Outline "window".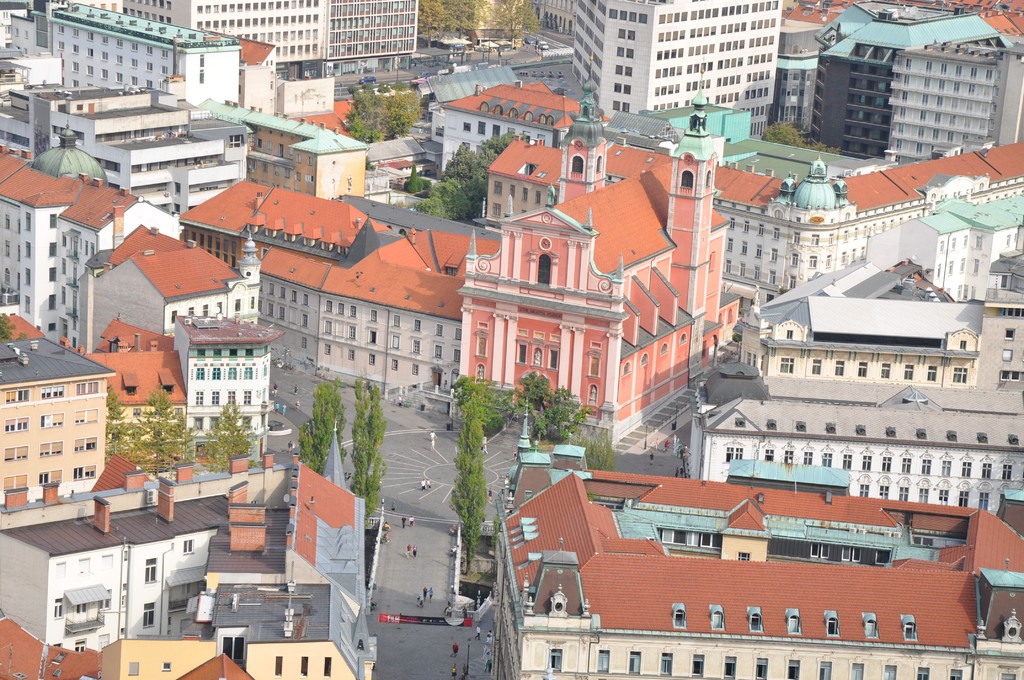
Outline: <bbox>996, 464, 1012, 483</bbox>.
